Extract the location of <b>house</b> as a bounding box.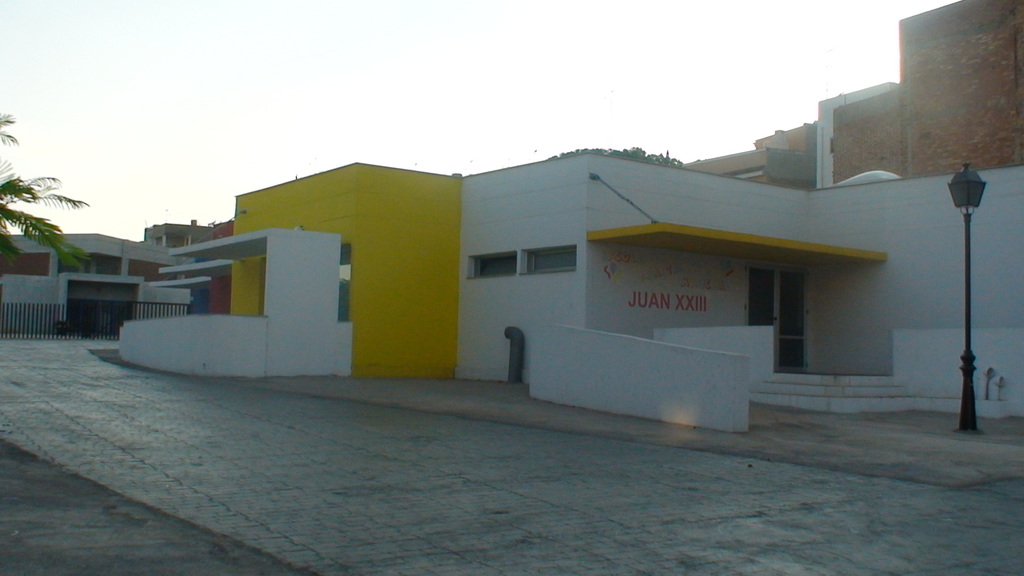
<region>143, 218, 225, 254</region>.
